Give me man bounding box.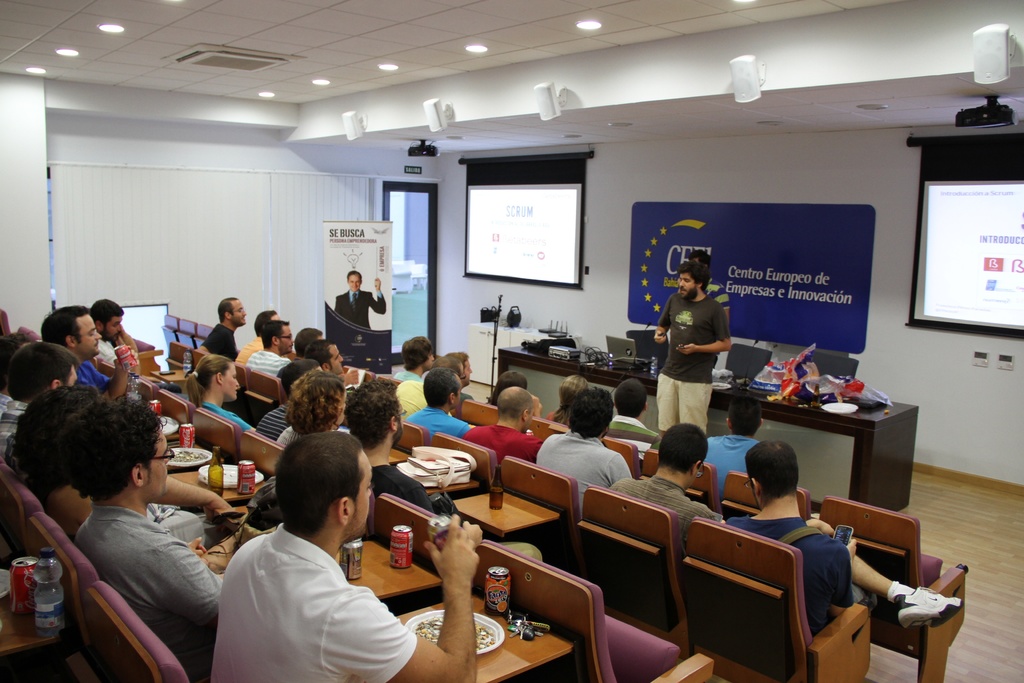
bbox=(97, 298, 124, 365).
